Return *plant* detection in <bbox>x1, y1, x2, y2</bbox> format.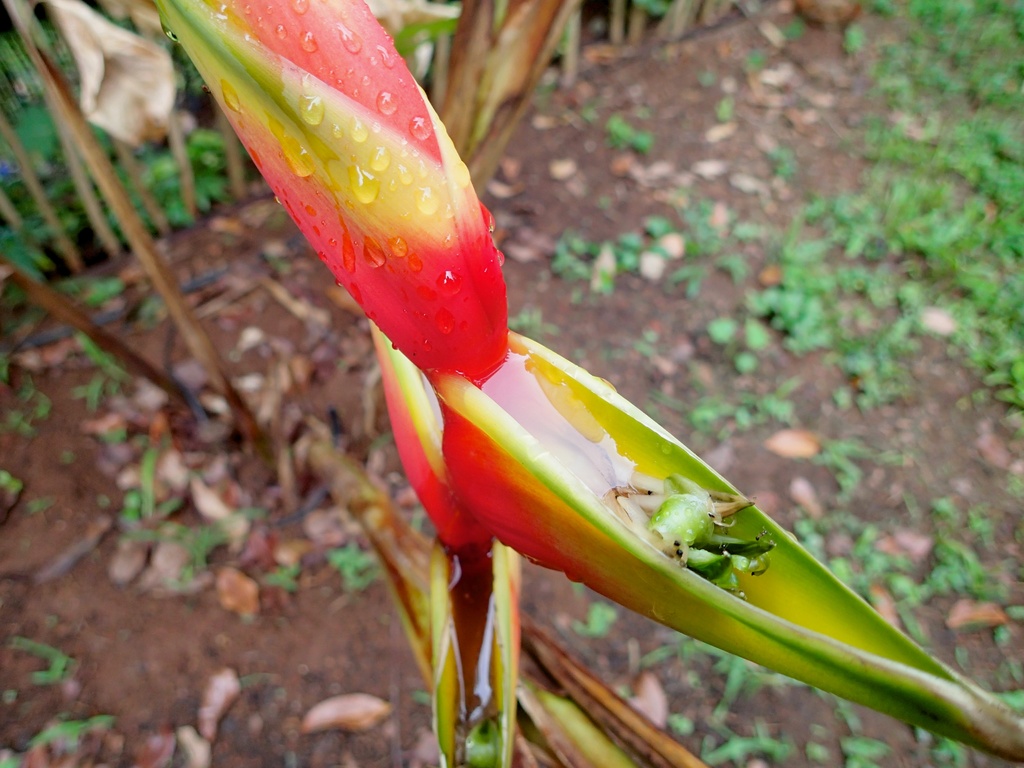
<bbox>840, 728, 884, 762</bbox>.
